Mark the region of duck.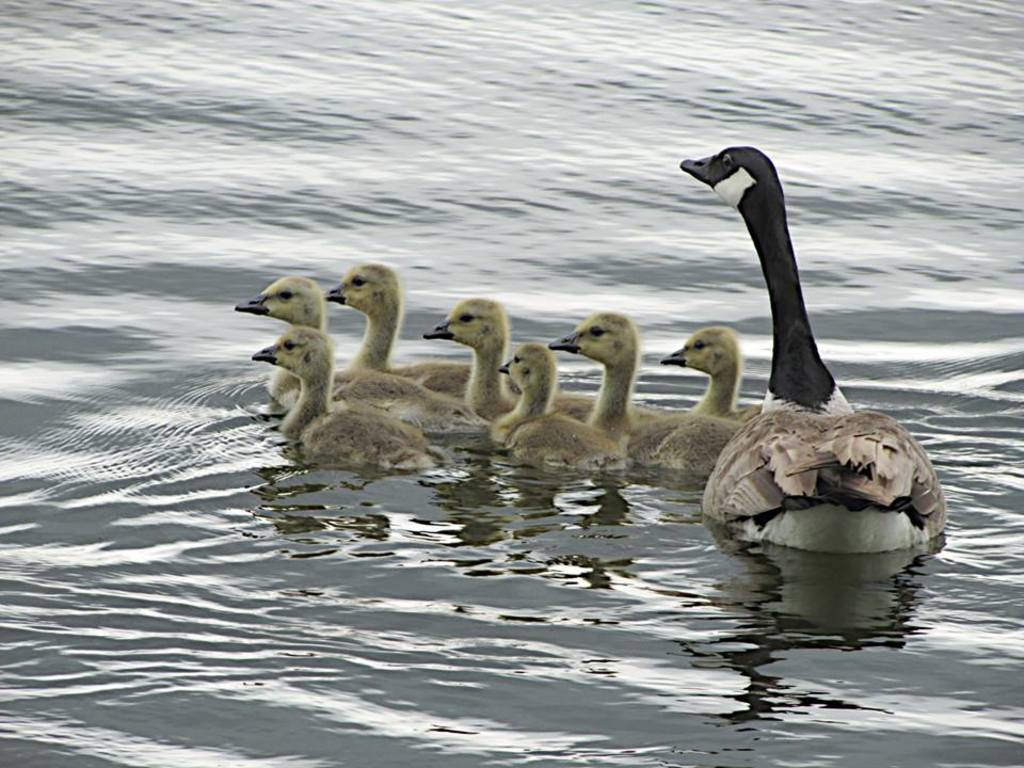
Region: crop(422, 295, 569, 433).
